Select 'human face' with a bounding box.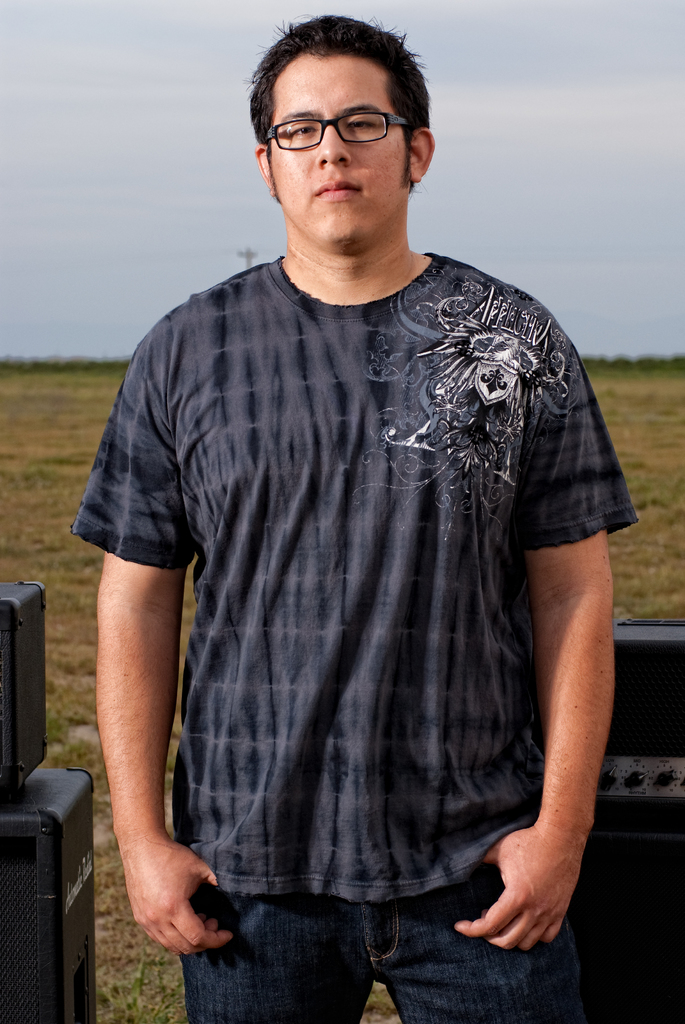
pyautogui.locateOnScreen(273, 46, 410, 254).
